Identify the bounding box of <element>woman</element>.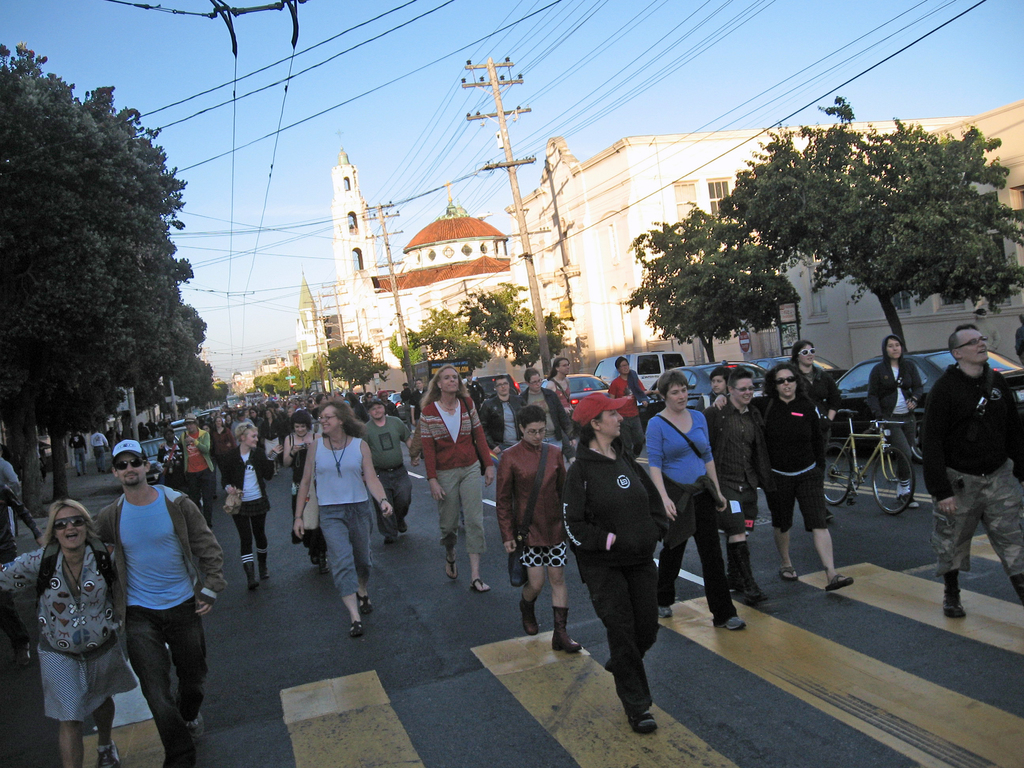
l=866, t=336, r=925, b=505.
